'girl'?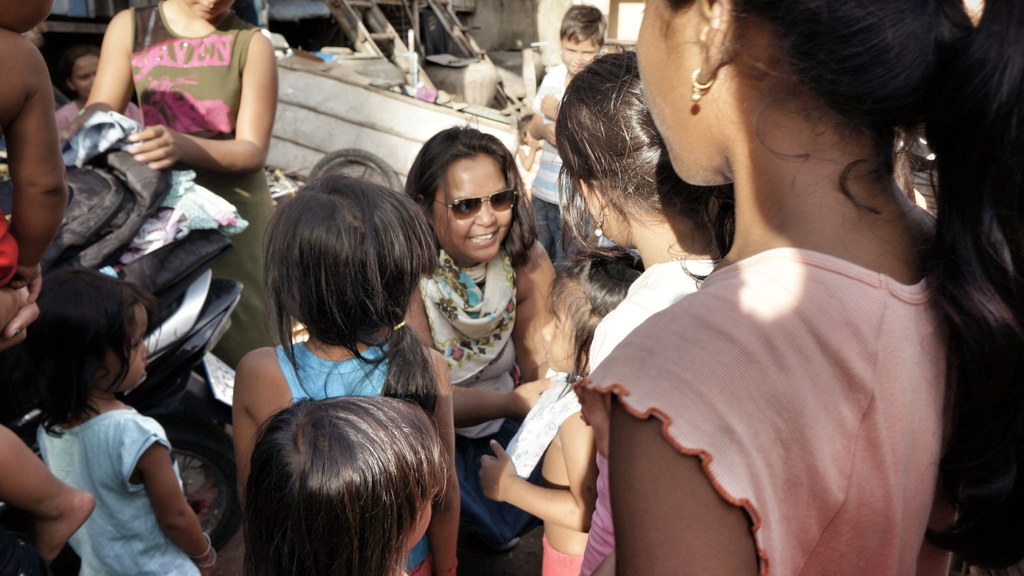
Rect(555, 56, 726, 364)
